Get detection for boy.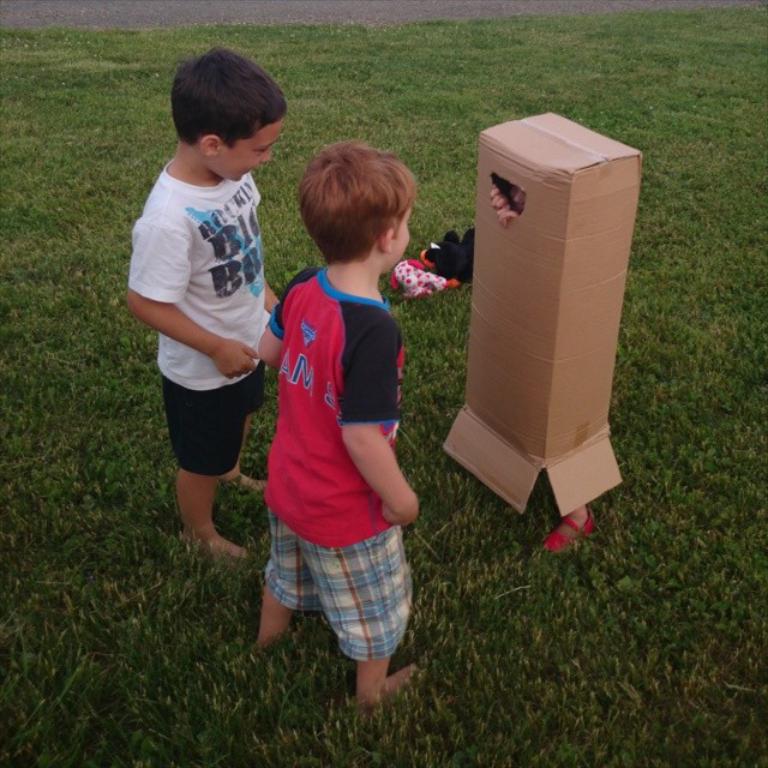
Detection: BBox(210, 143, 439, 714).
